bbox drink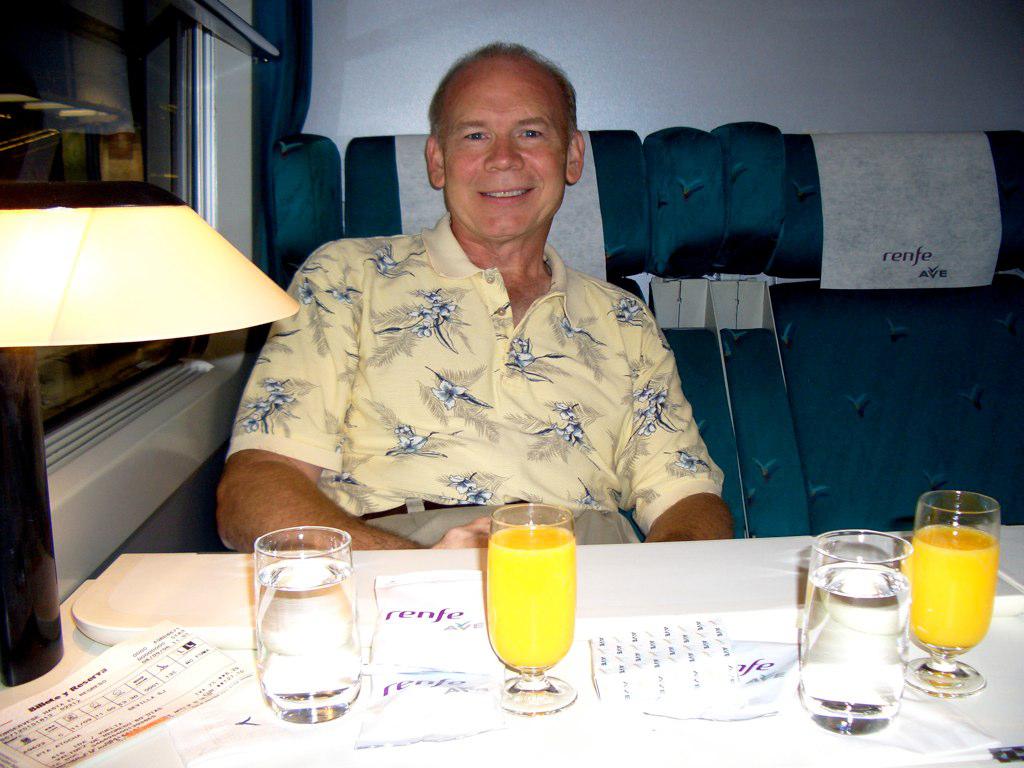
[x1=816, y1=533, x2=920, y2=757]
